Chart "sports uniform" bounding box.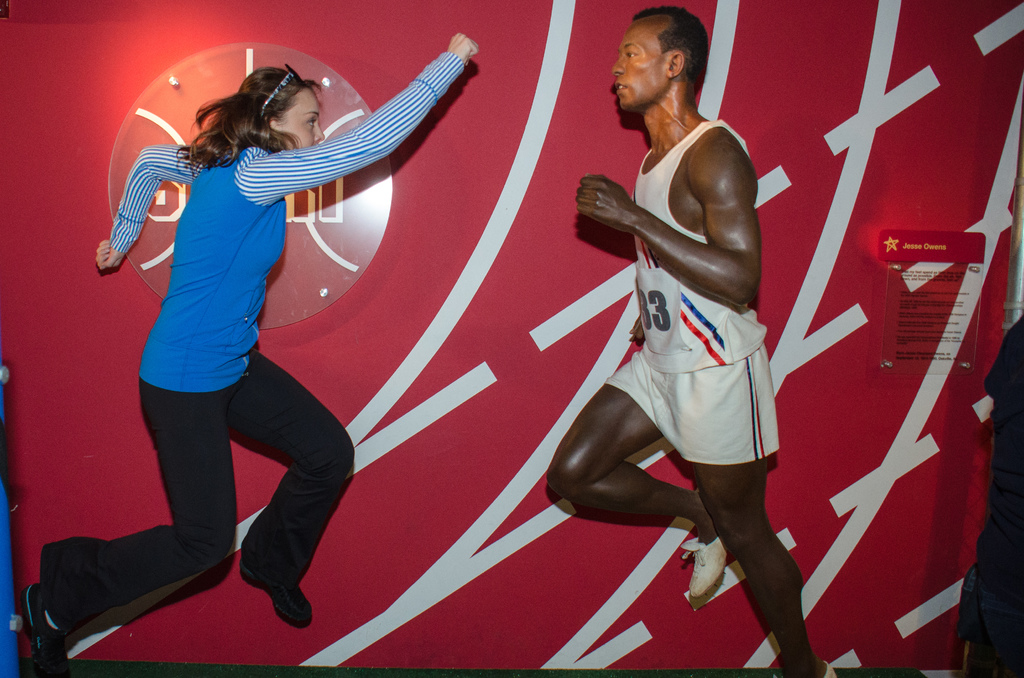
Charted: (left=589, top=106, right=808, bottom=620).
